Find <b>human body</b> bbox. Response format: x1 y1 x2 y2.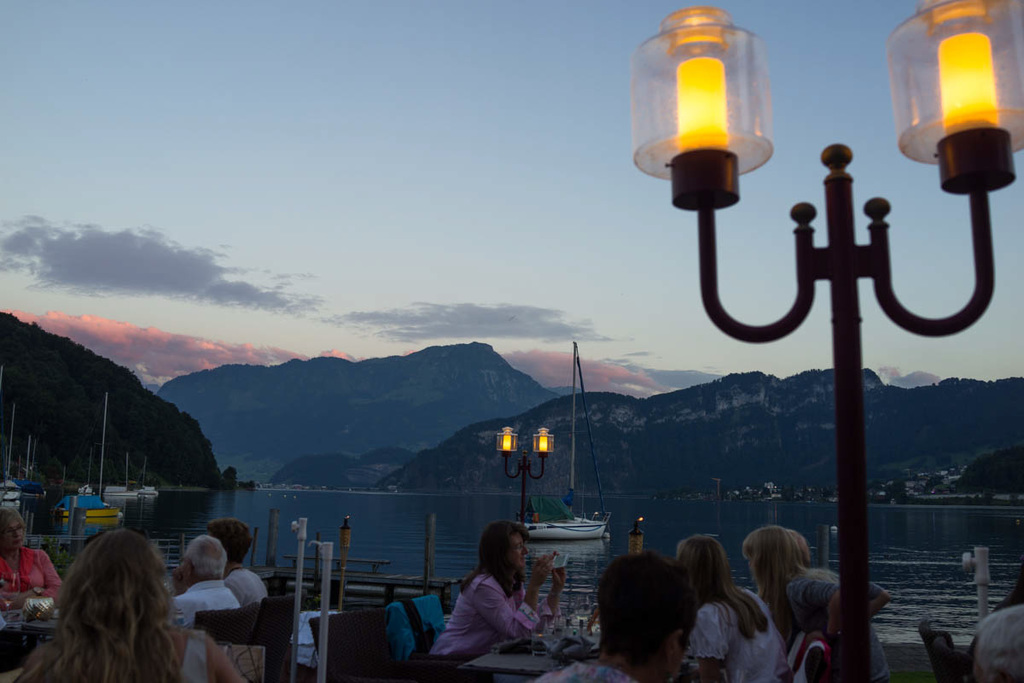
220 515 272 682.
